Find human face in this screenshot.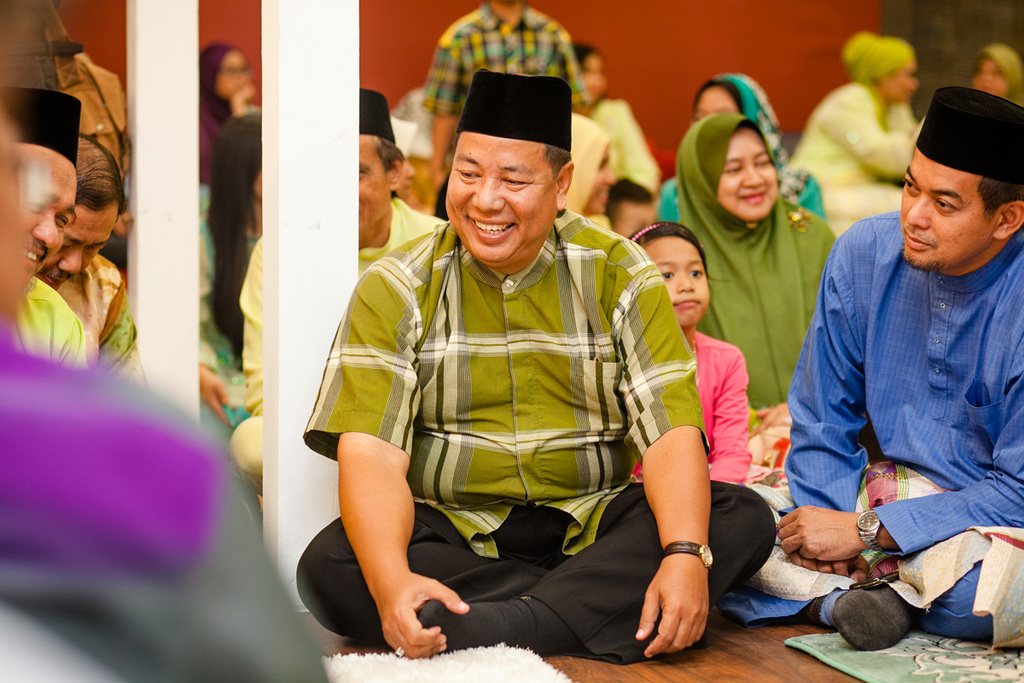
The bounding box for human face is 717, 128, 781, 223.
